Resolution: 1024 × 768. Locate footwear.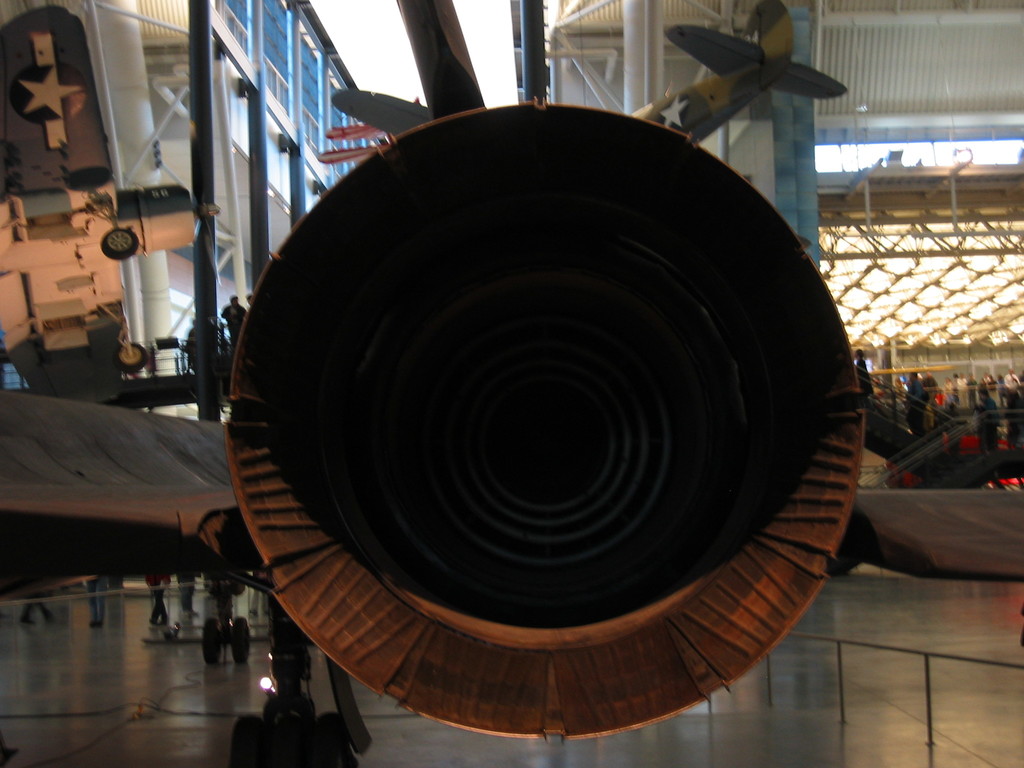
bbox=(45, 613, 54, 621).
